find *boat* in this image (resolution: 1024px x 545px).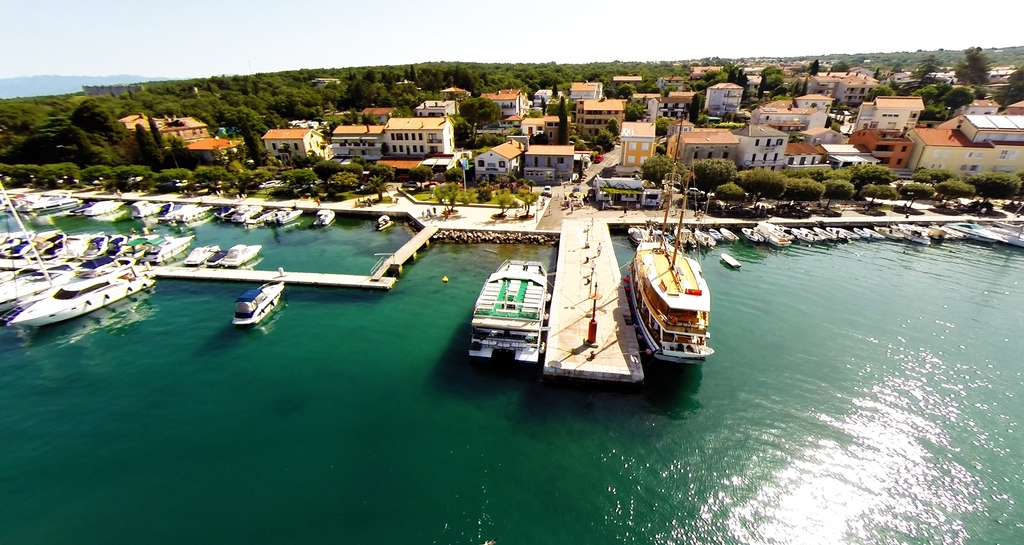
region(88, 200, 125, 213).
